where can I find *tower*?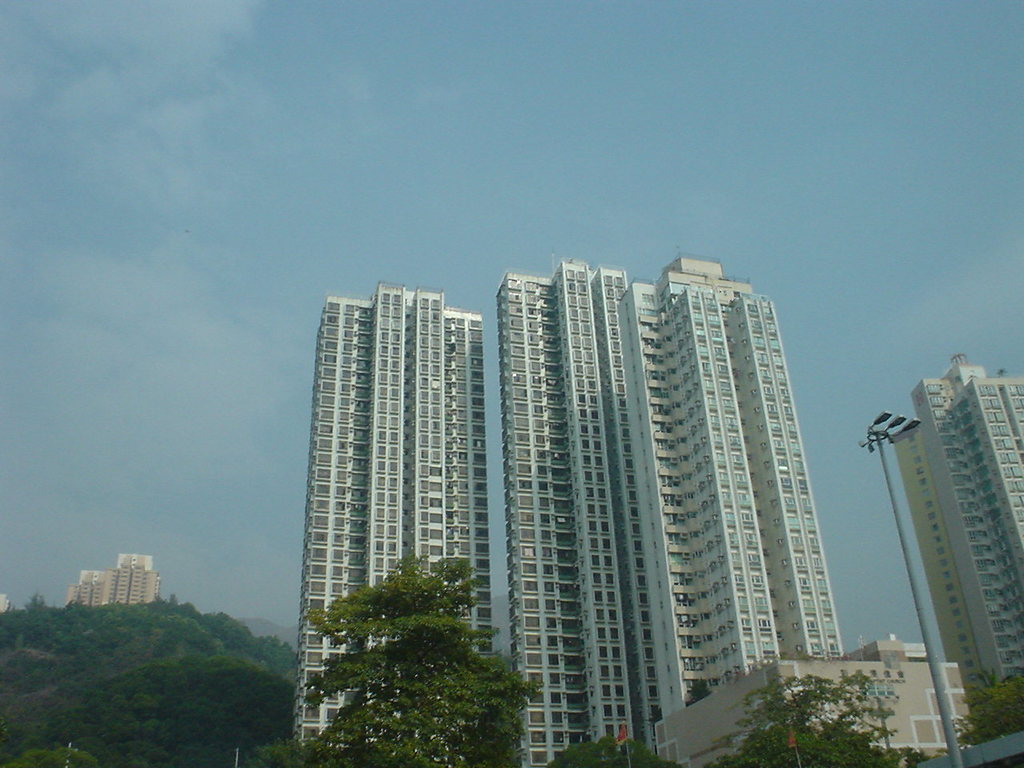
You can find it at 887,354,1023,767.
